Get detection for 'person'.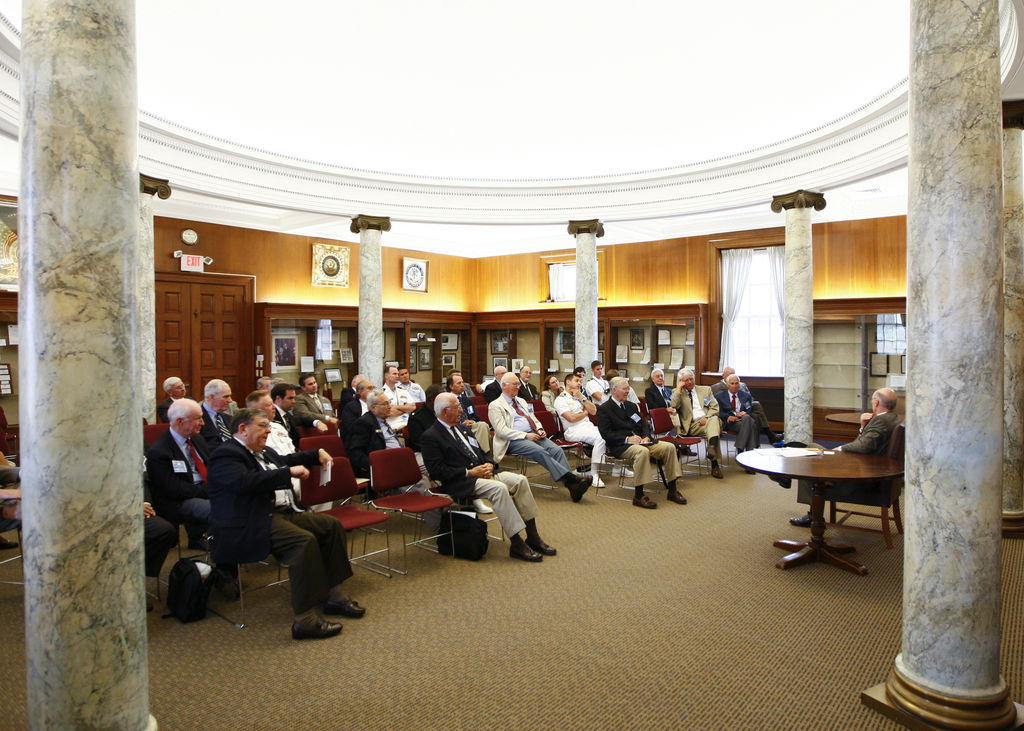
Detection: <box>585,357,611,407</box>.
